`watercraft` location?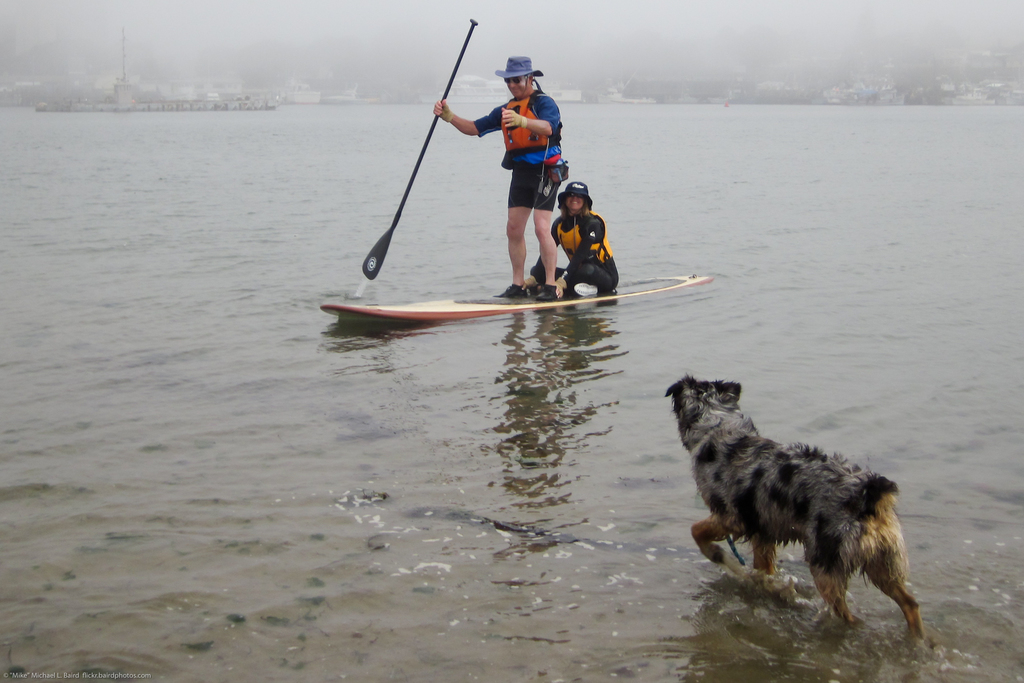
(363,40,602,314)
